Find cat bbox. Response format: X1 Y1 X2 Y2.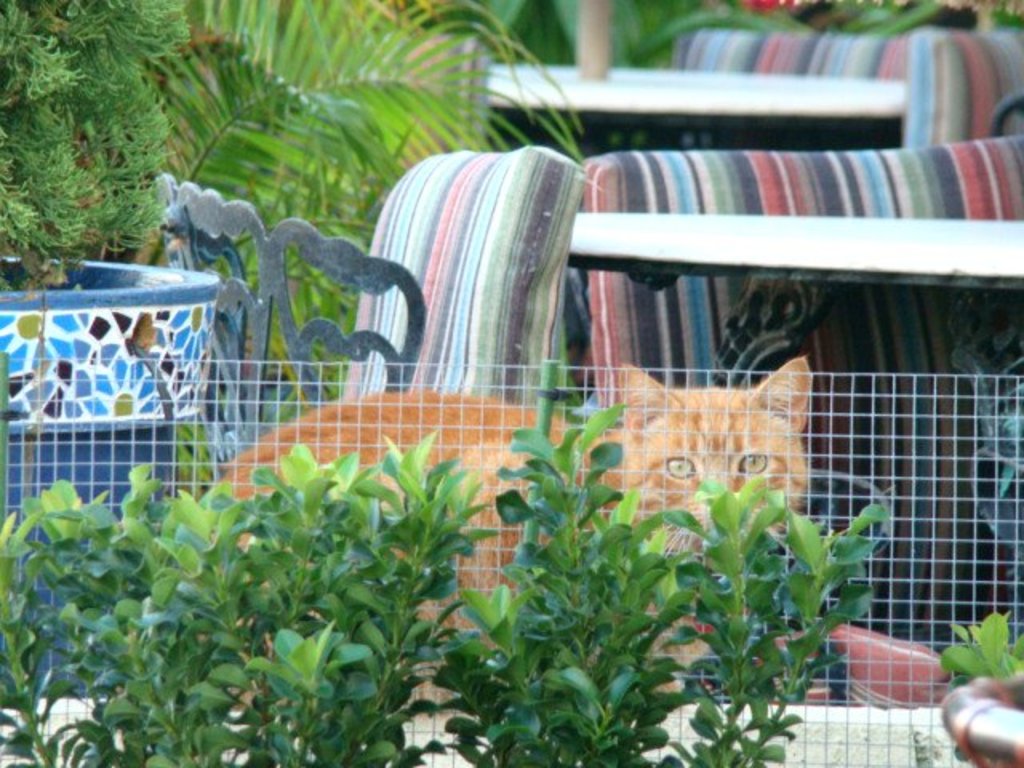
210 354 808 718.
